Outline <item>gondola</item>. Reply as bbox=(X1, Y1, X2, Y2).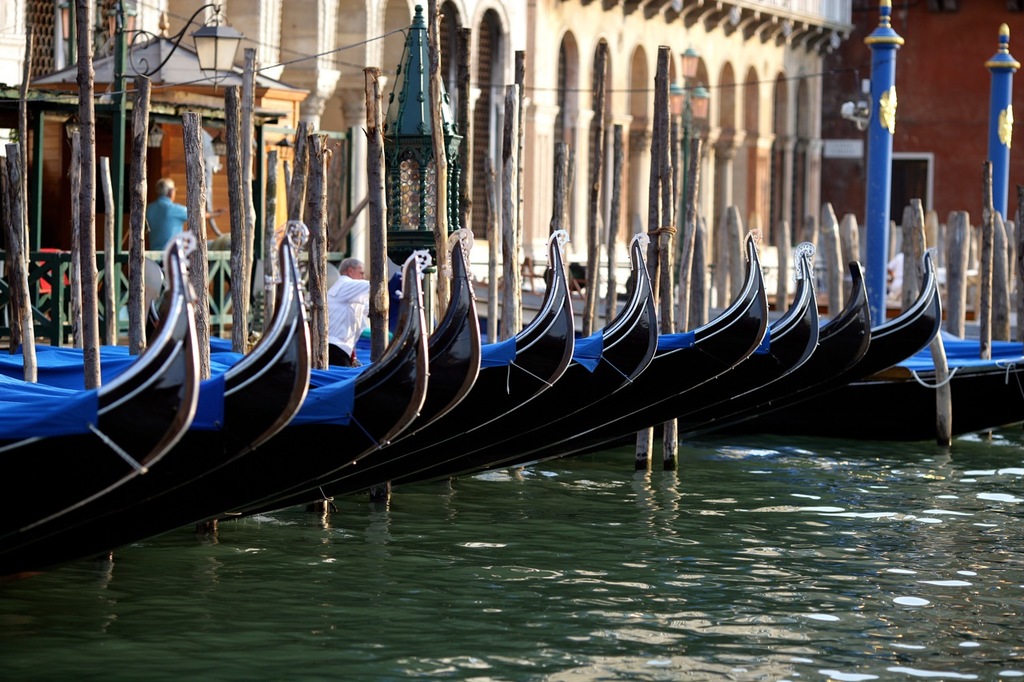
bbox=(241, 233, 436, 529).
